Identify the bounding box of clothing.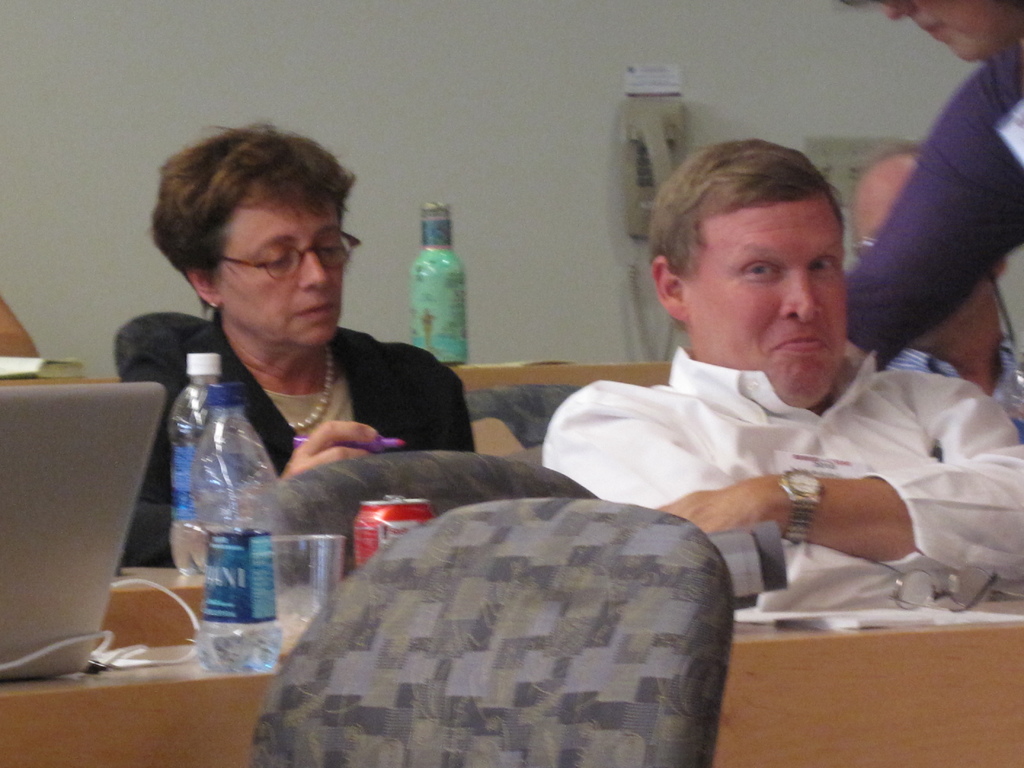
<bbox>118, 319, 479, 567</bbox>.
